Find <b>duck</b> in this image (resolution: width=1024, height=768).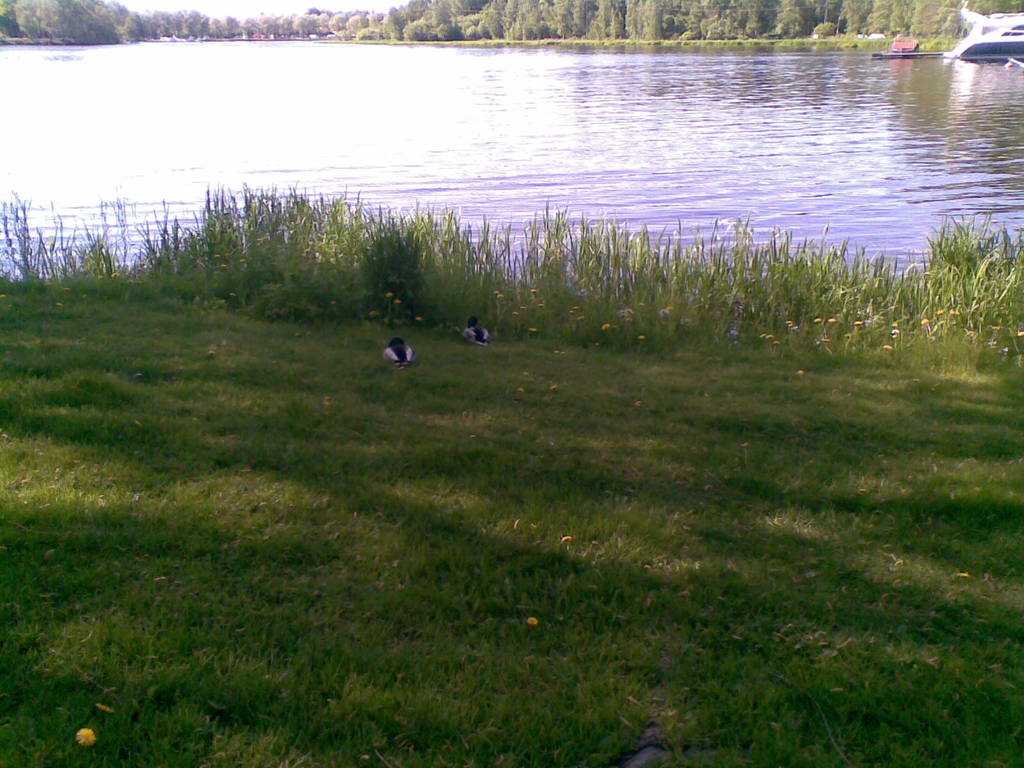
pyautogui.locateOnScreen(382, 335, 413, 367).
